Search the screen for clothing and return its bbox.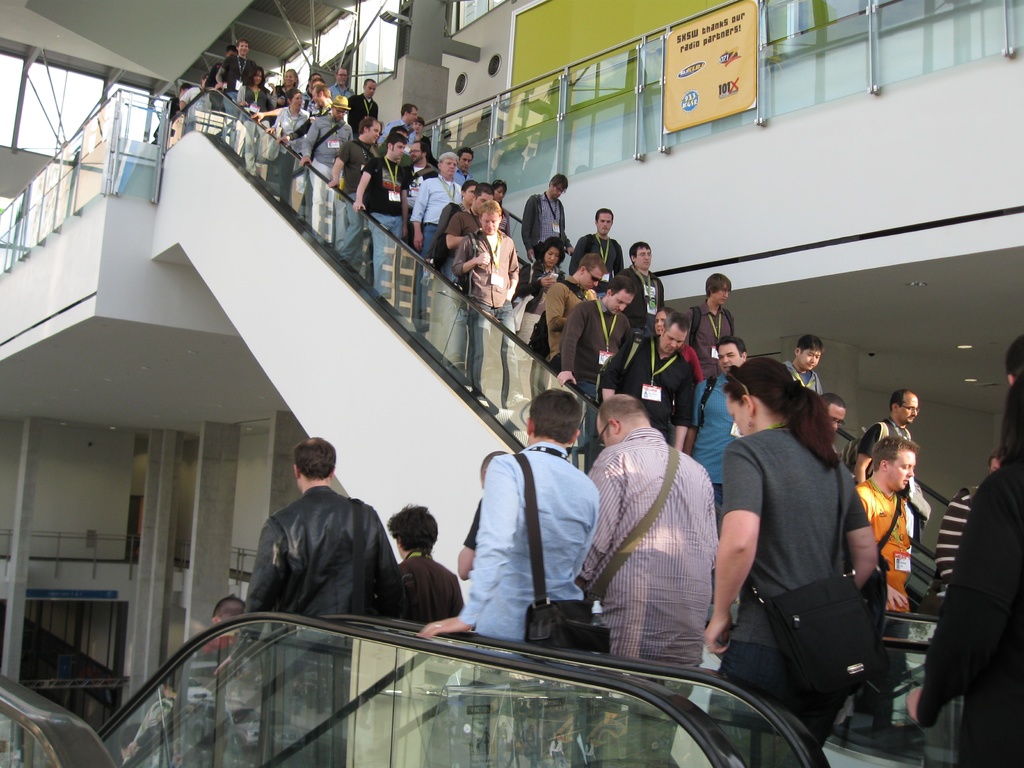
Found: crop(787, 355, 817, 394).
